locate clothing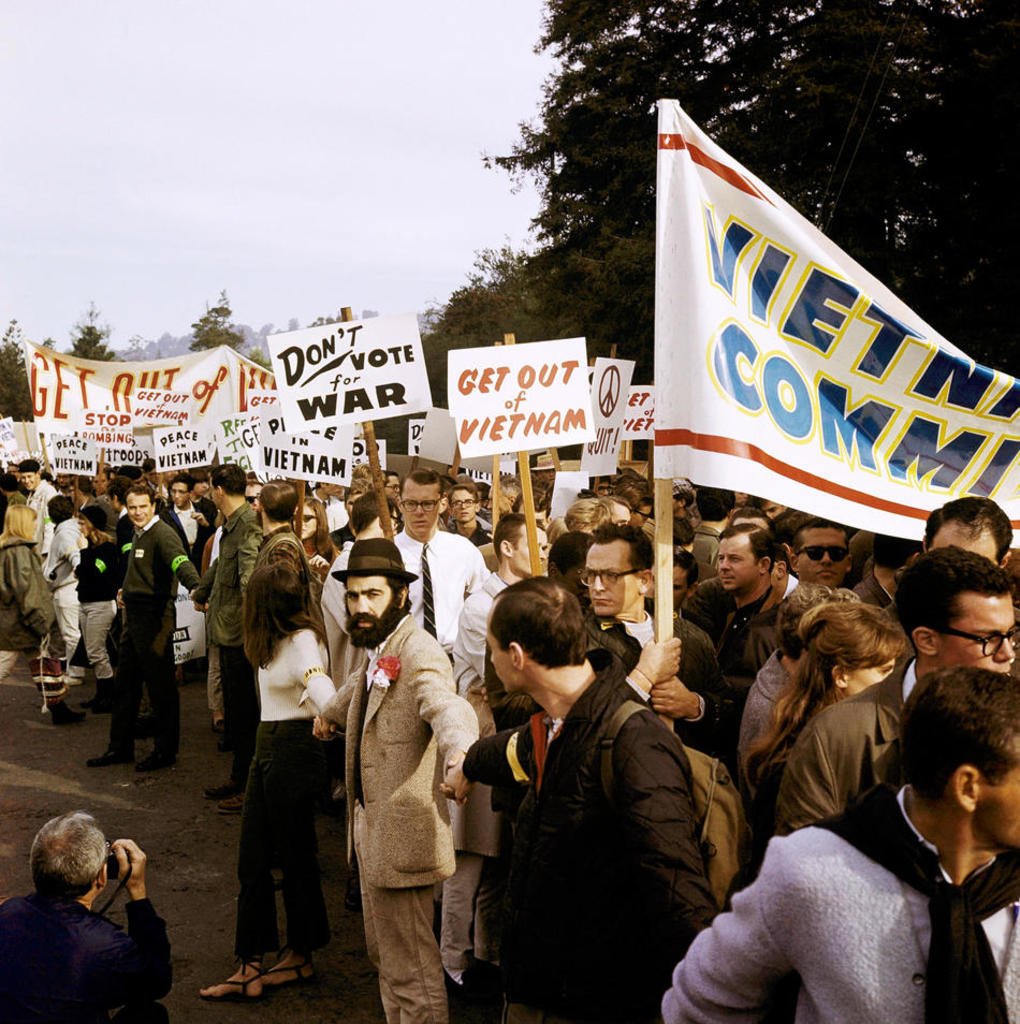
locate(450, 561, 518, 699)
